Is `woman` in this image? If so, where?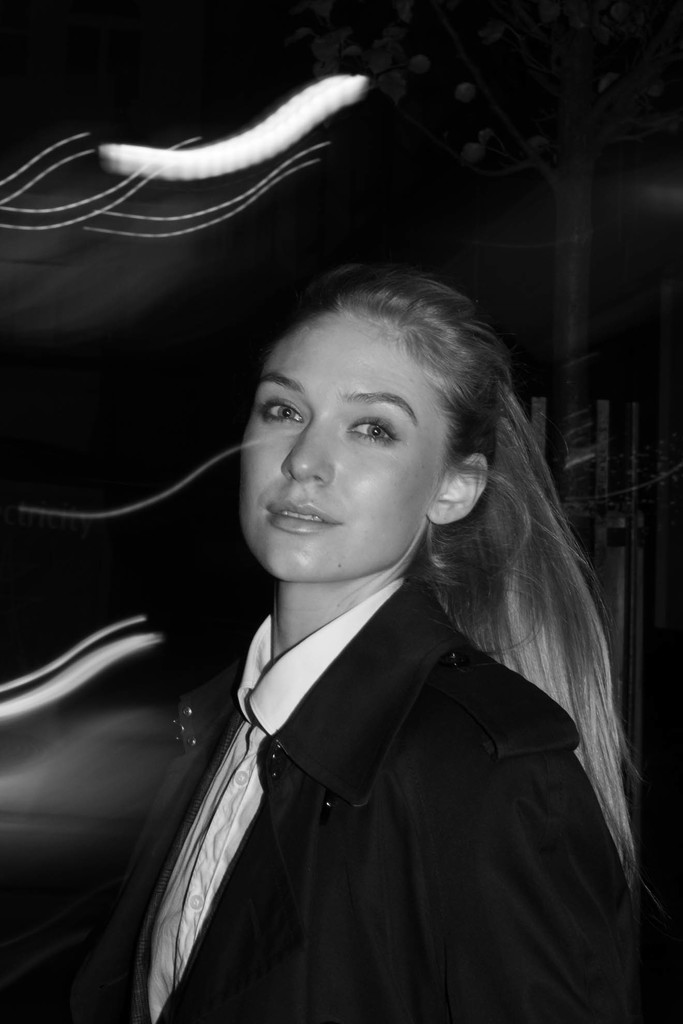
Yes, at select_region(80, 226, 656, 1017).
